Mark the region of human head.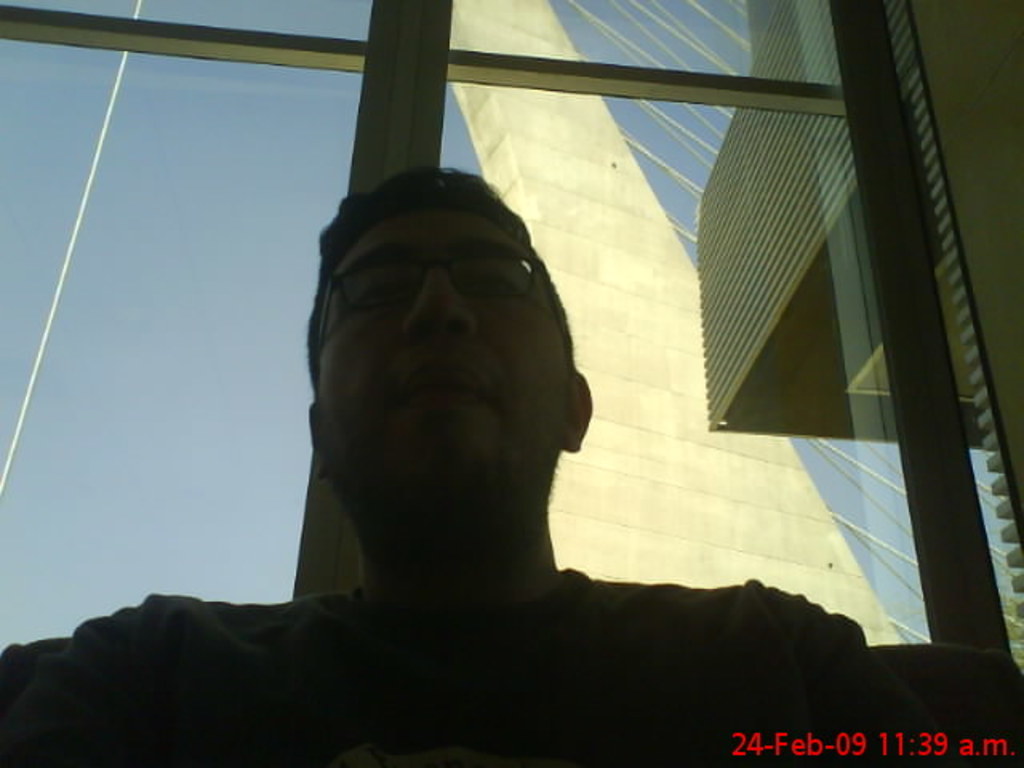
Region: x1=290, y1=168, x2=586, y2=563.
